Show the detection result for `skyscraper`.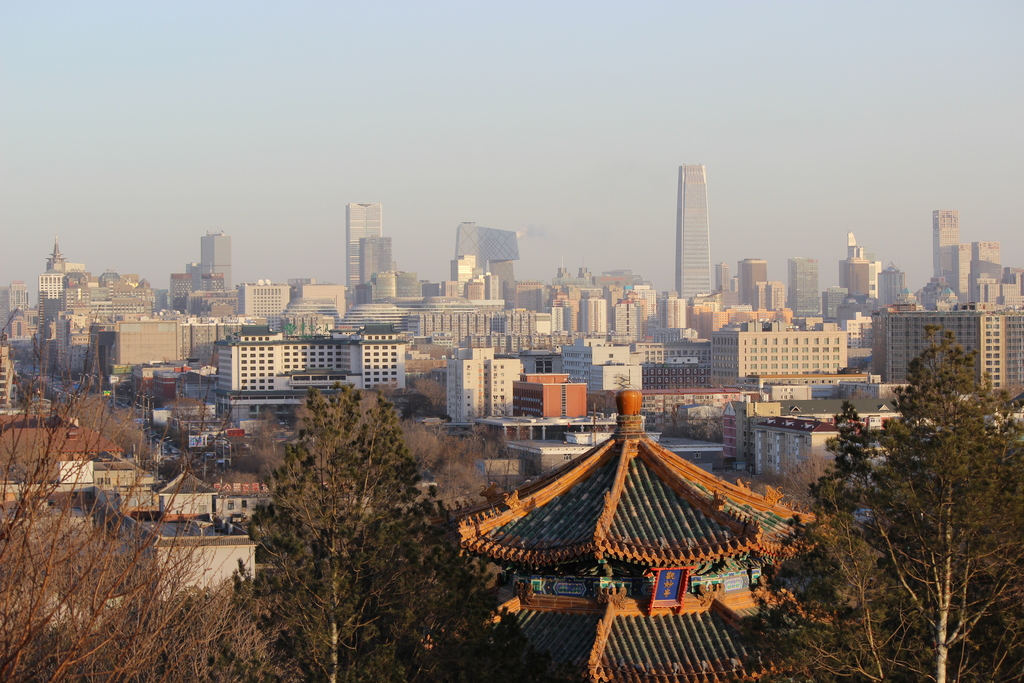
<region>925, 197, 958, 289</region>.
